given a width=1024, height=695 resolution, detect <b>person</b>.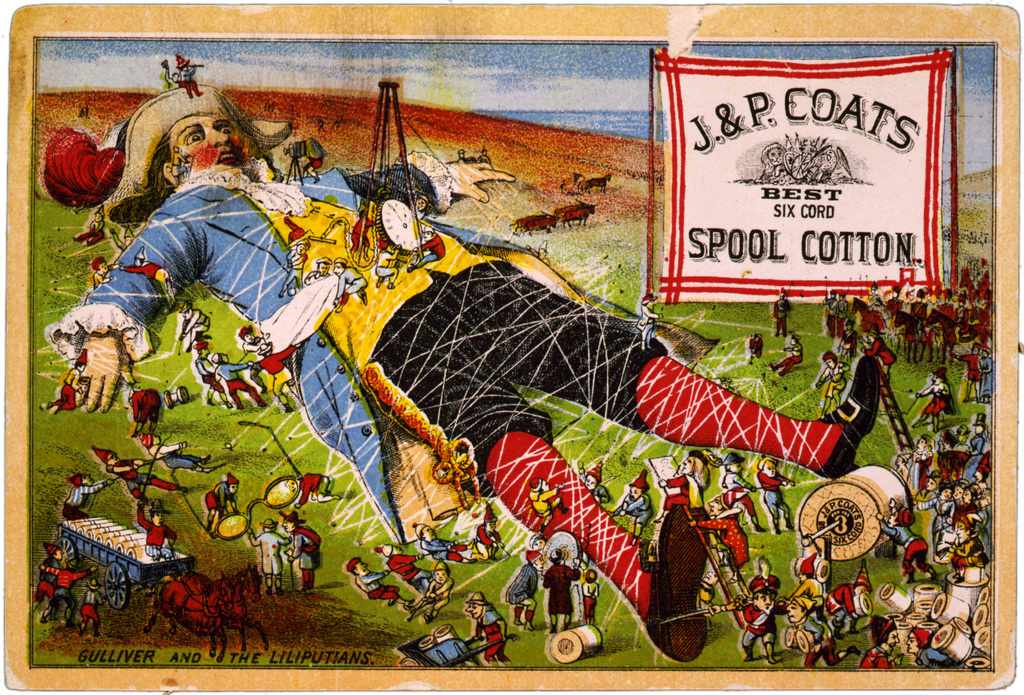
[left=249, top=518, right=289, bottom=601].
